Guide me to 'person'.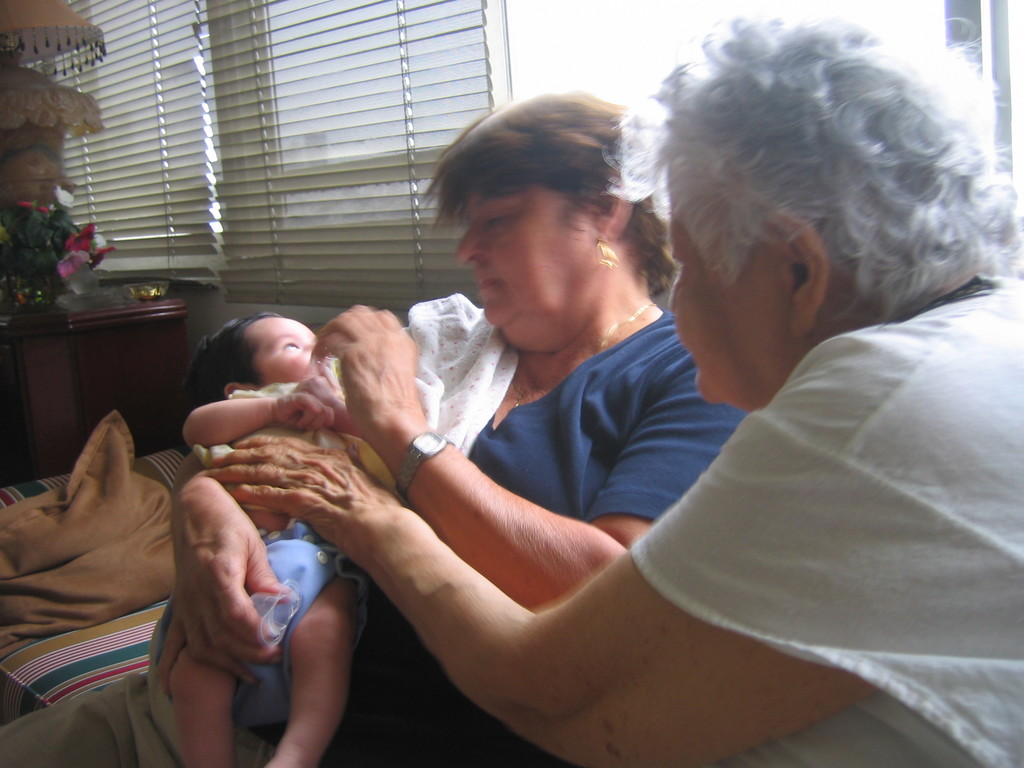
Guidance: [x1=168, y1=307, x2=394, y2=767].
